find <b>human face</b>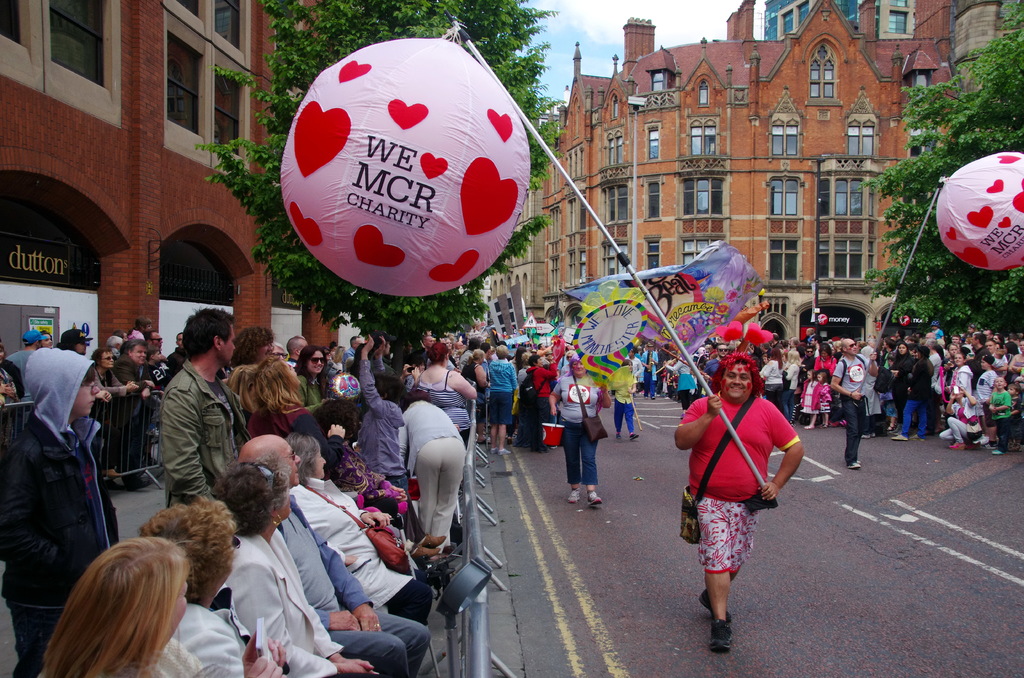
843,336,854,353
